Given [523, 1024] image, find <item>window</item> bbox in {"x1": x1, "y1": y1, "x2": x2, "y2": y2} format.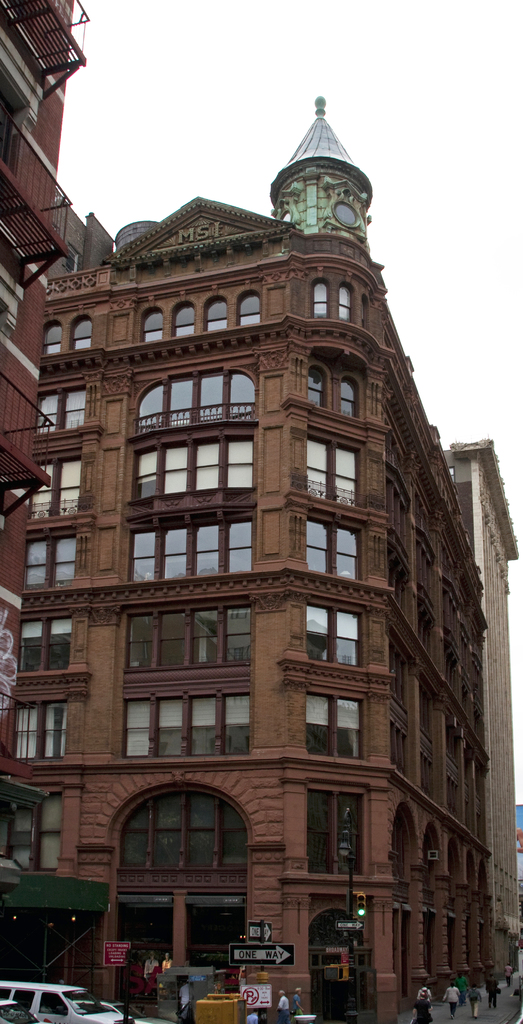
{"x1": 306, "y1": 435, "x2": 356, "y2": 509}.
